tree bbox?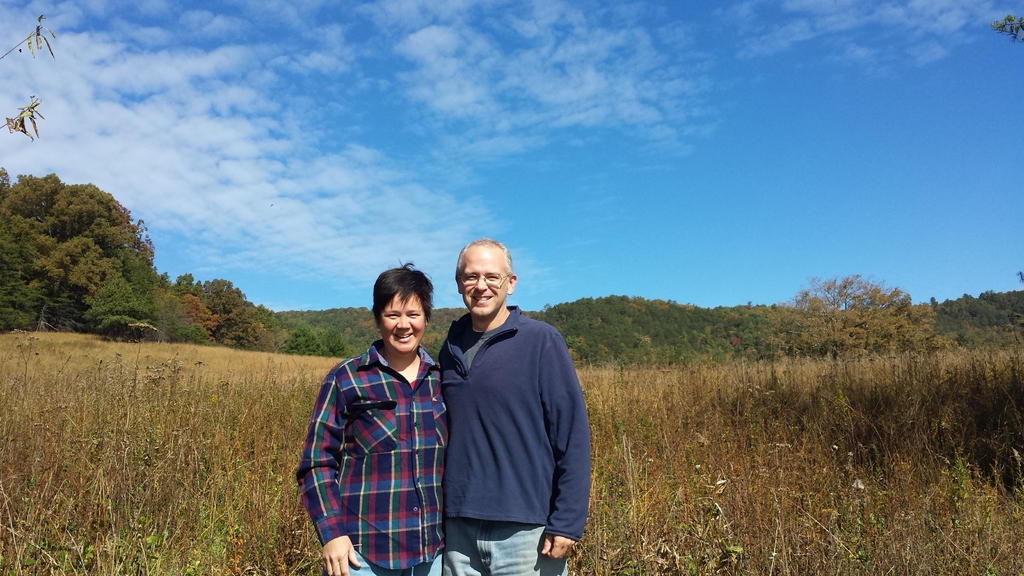
crop(210, 314, 283, 356)
